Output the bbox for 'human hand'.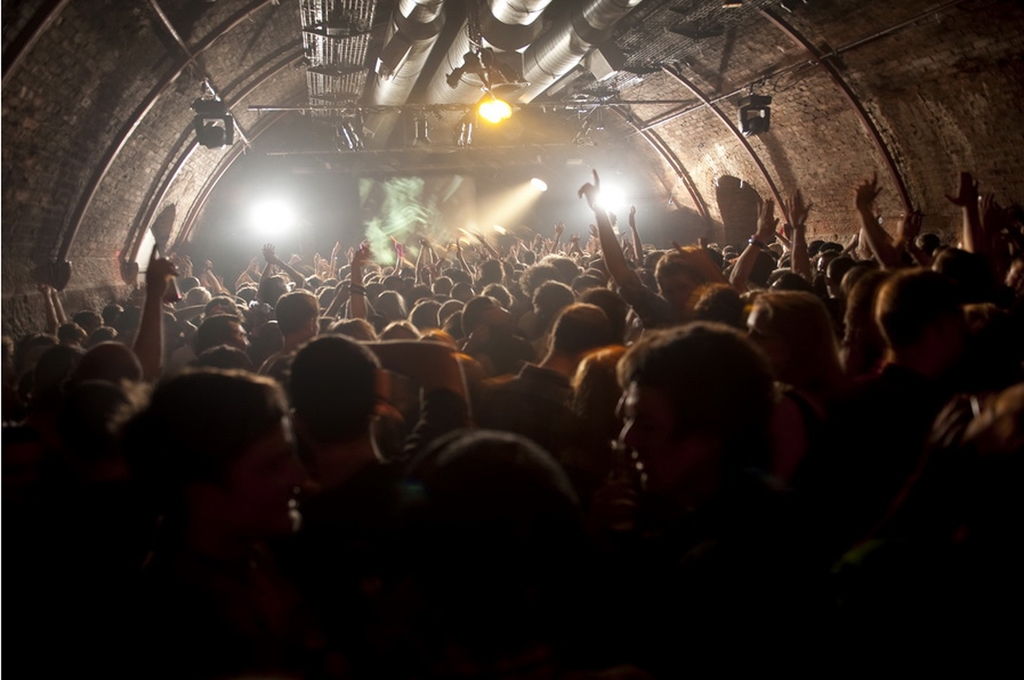
[left=586, top=223, right=596, bottom=238].
